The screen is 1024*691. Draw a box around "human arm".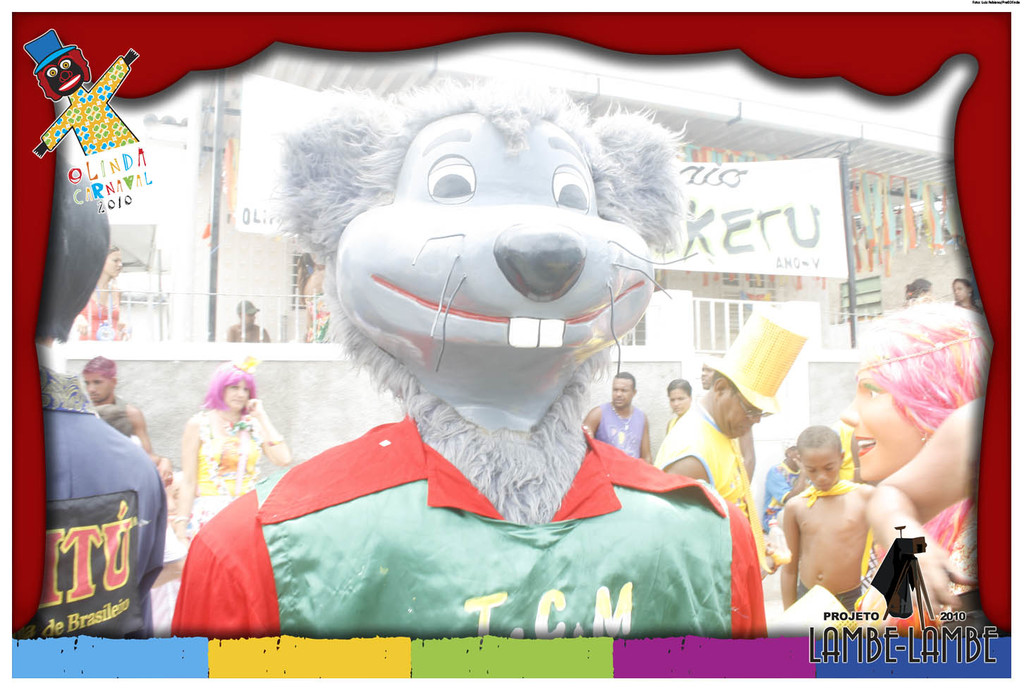
crop(781, 499, 802, 606).
